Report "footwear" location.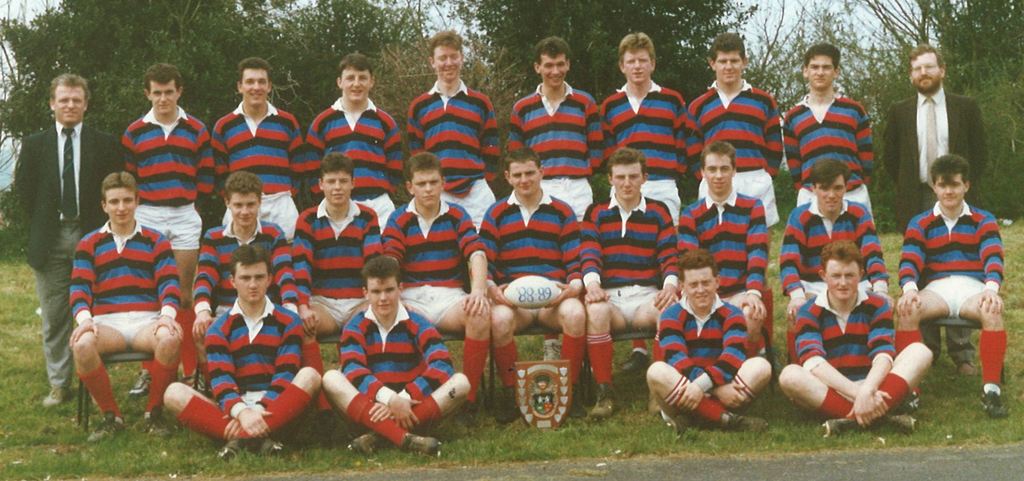
Report: 819,418,858,439.
